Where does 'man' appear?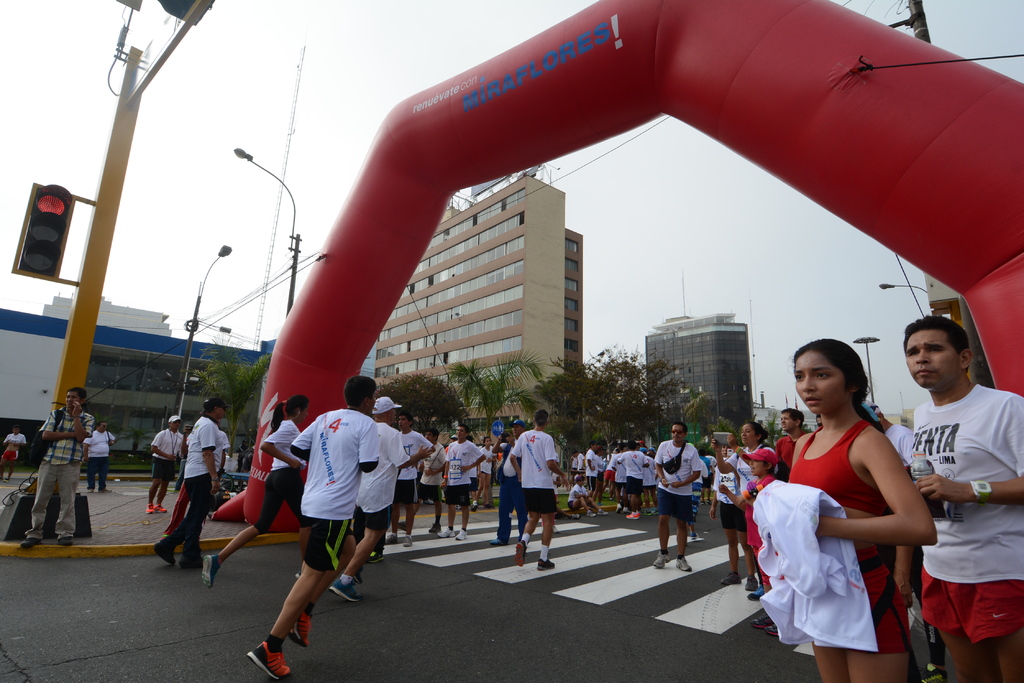
Appears at {"left": 17, "top": 383, "right": 95, "bottom": 551}.
